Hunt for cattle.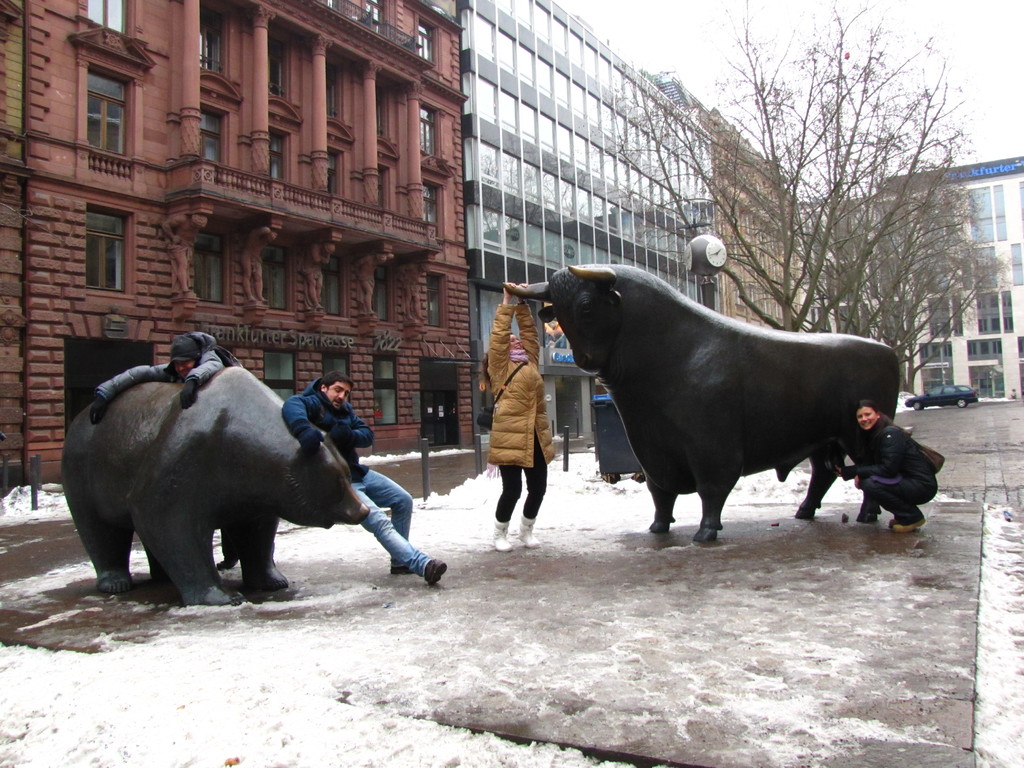
Hunted down at left=62, top=362, right=372, bottom=603.
